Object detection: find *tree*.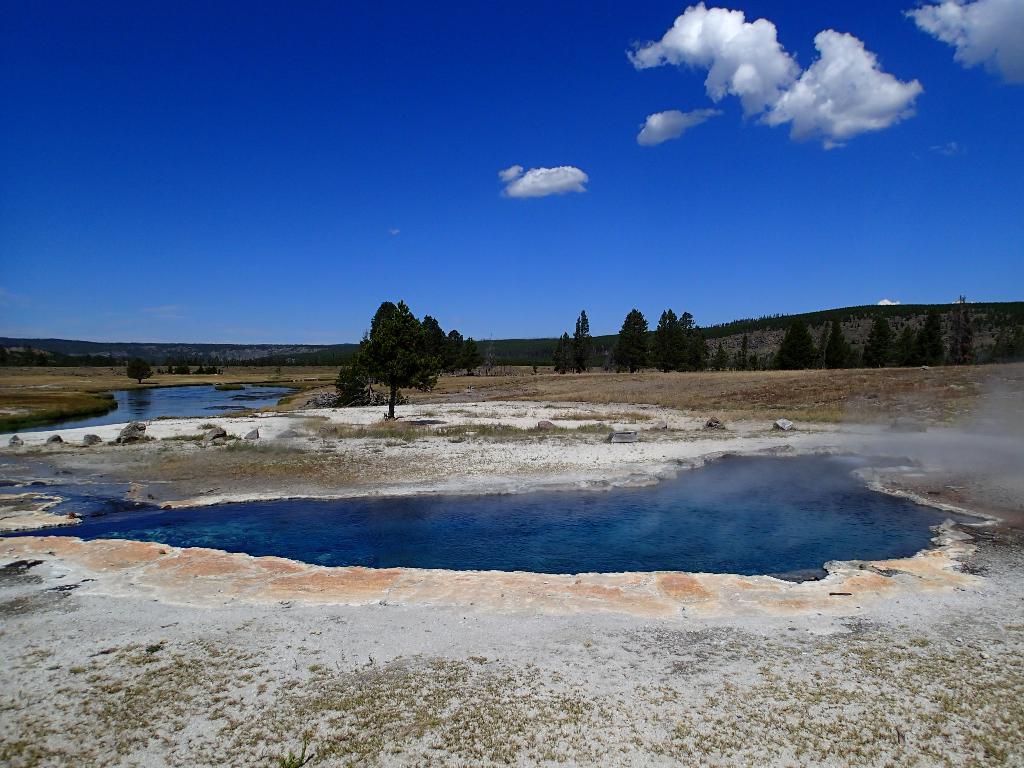
l=861, t=312, r=898, b=371.
